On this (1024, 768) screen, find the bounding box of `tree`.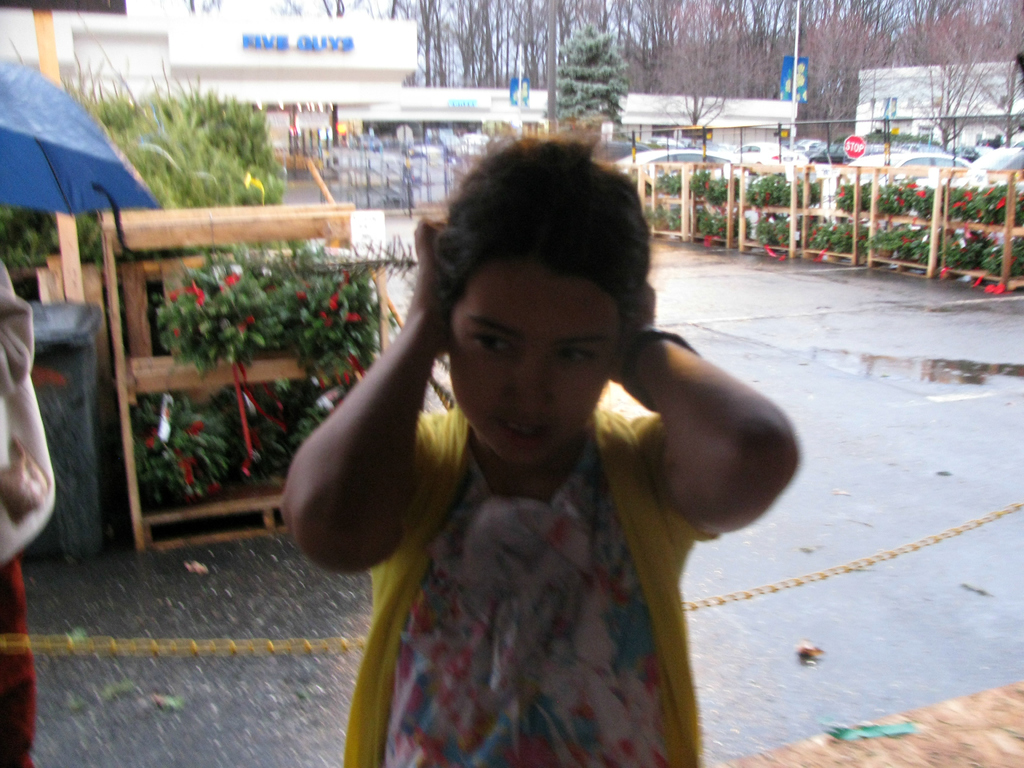
Bounding box: bbox=[101, 74, 299, 199].
